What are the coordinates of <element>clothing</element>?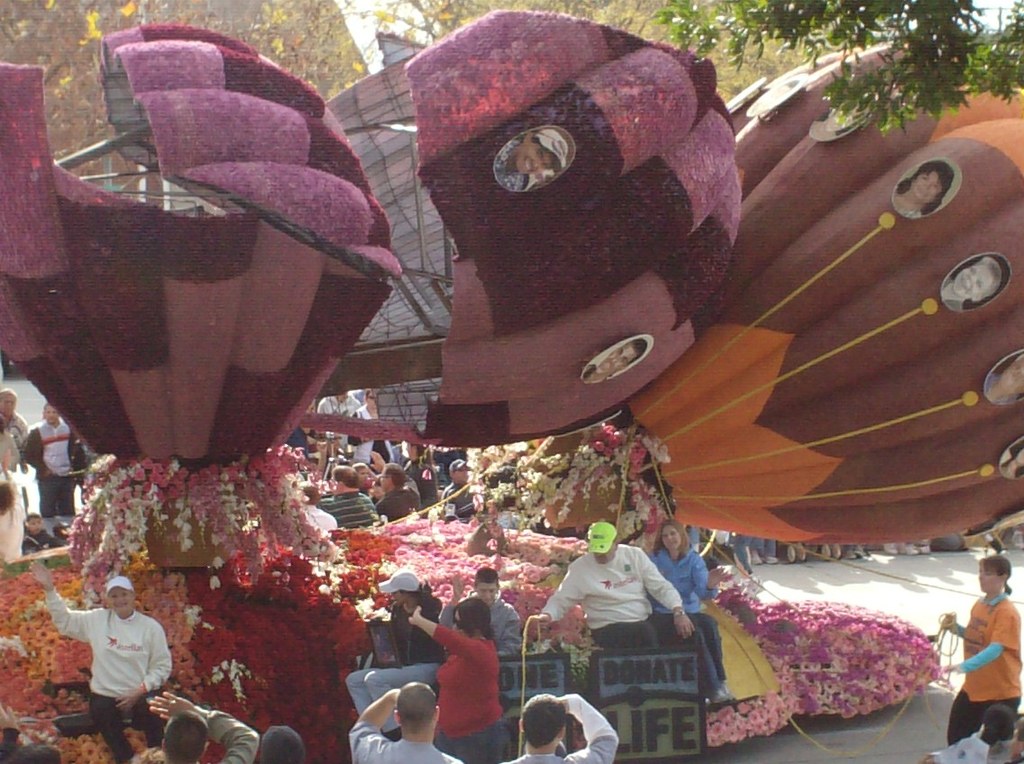
box(435, 441, 469, 478).
